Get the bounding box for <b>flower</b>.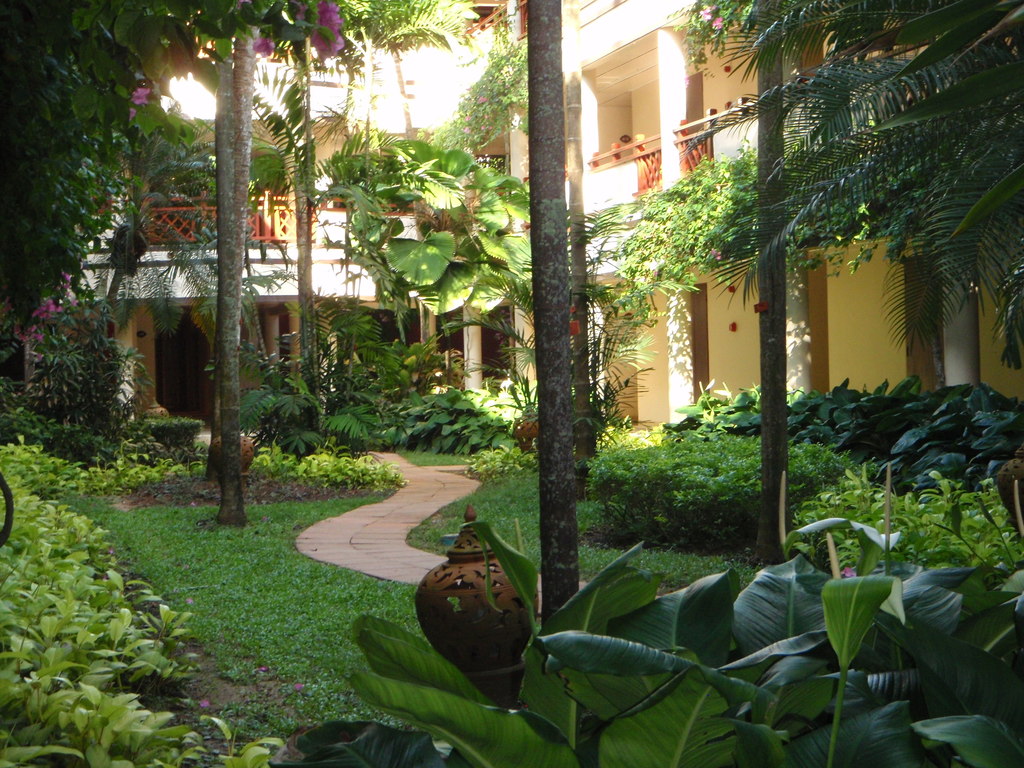
<region>701, 4, 714, 19</region>.
